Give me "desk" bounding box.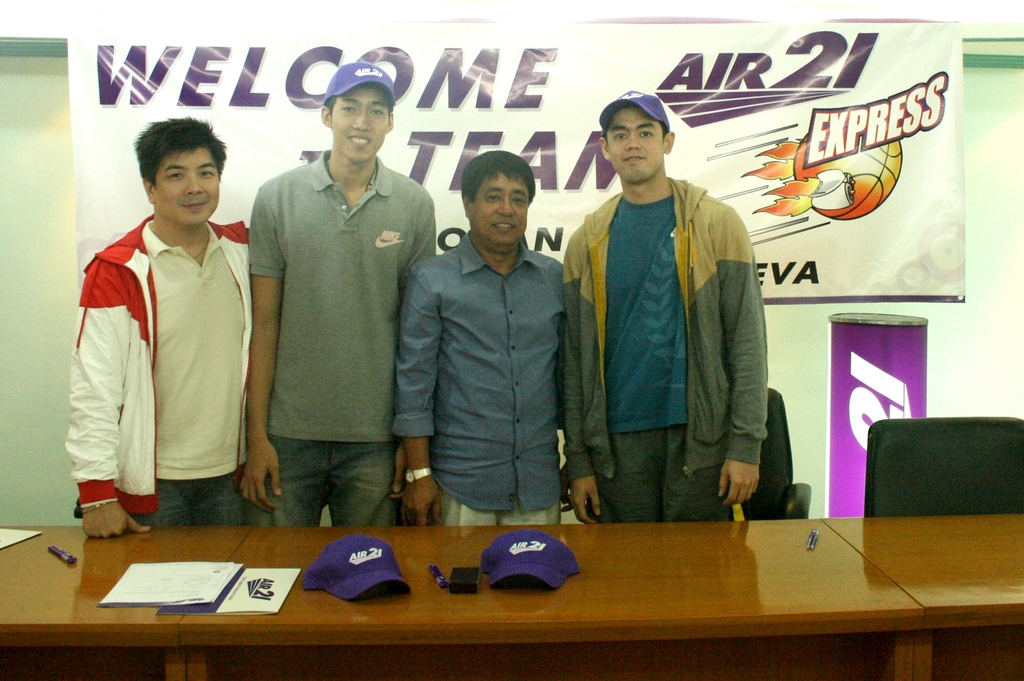
(left=24, top=492, right=1023, bottom=671).
